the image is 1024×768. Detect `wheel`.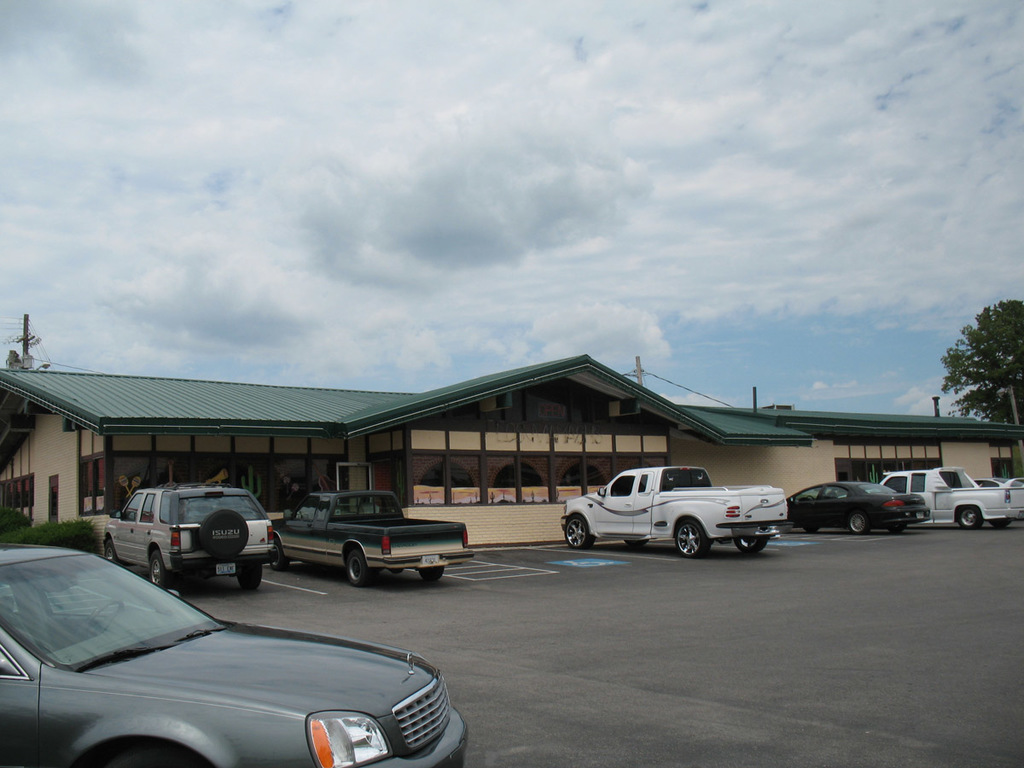
Detection: [x1=150, y1=553, x2=169, y2=596].
